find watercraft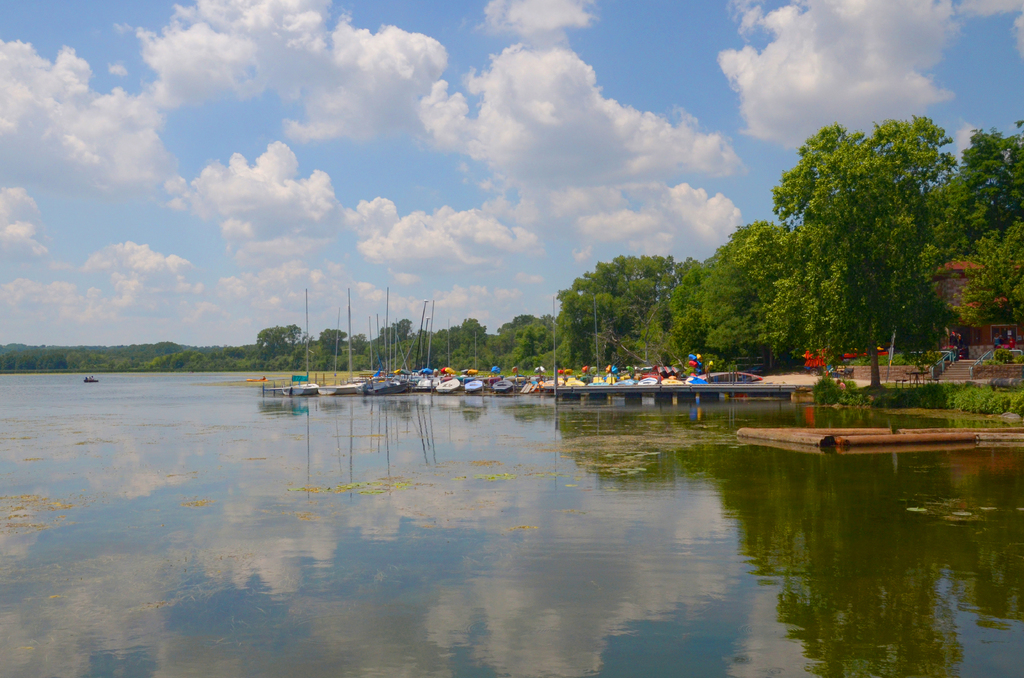
592/372/608/383
